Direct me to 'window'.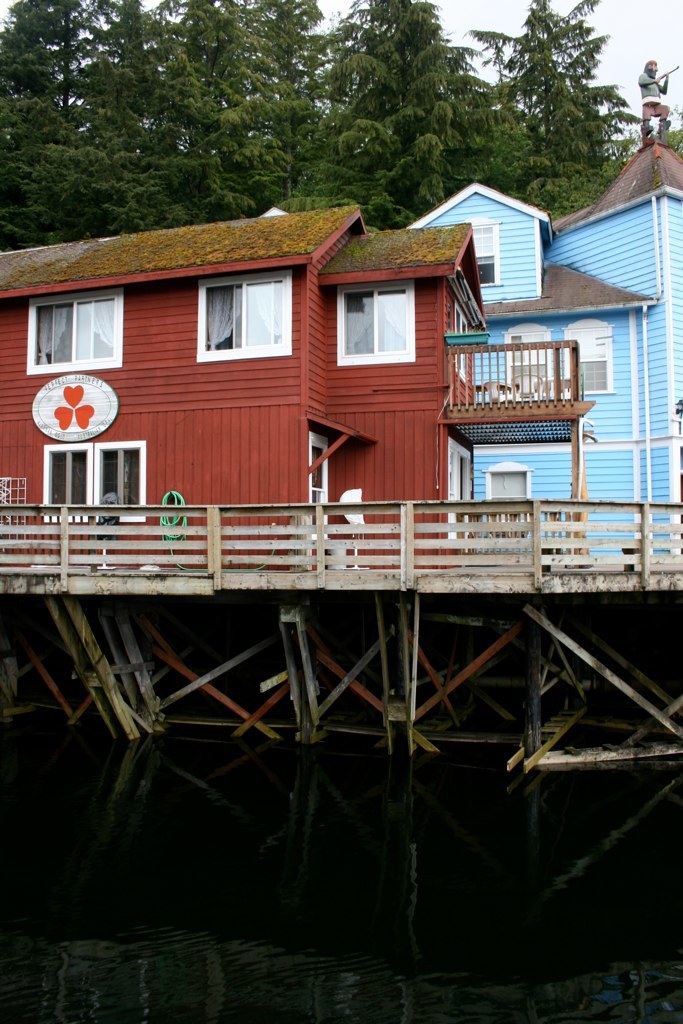
Direction: <bbox>329, 265, 429, 369</bbox>.
